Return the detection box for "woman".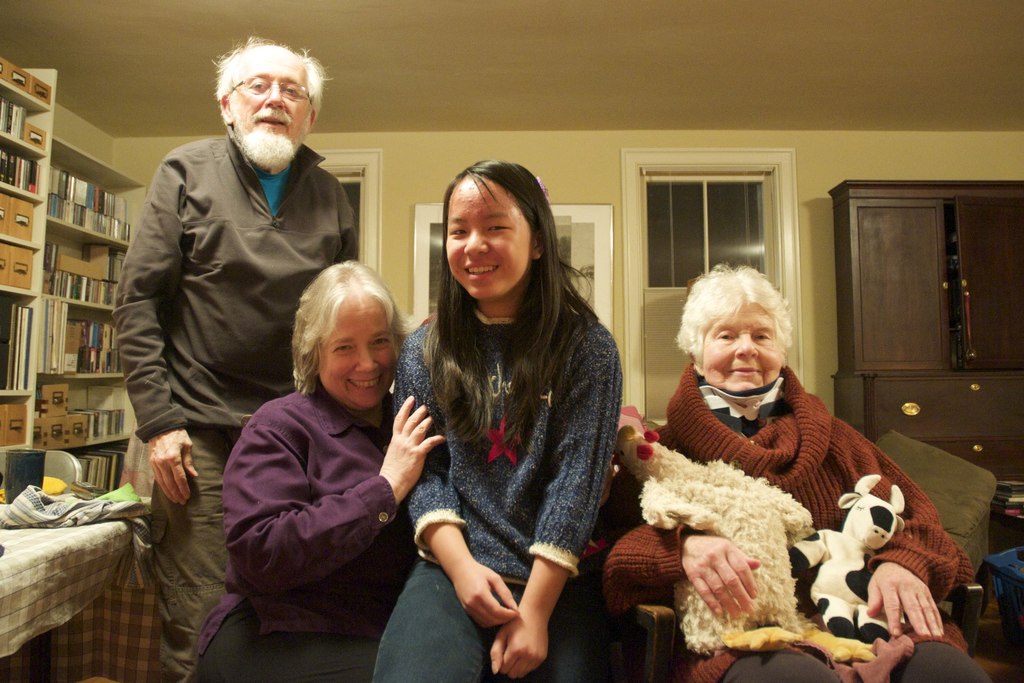
590 263 989 682.
